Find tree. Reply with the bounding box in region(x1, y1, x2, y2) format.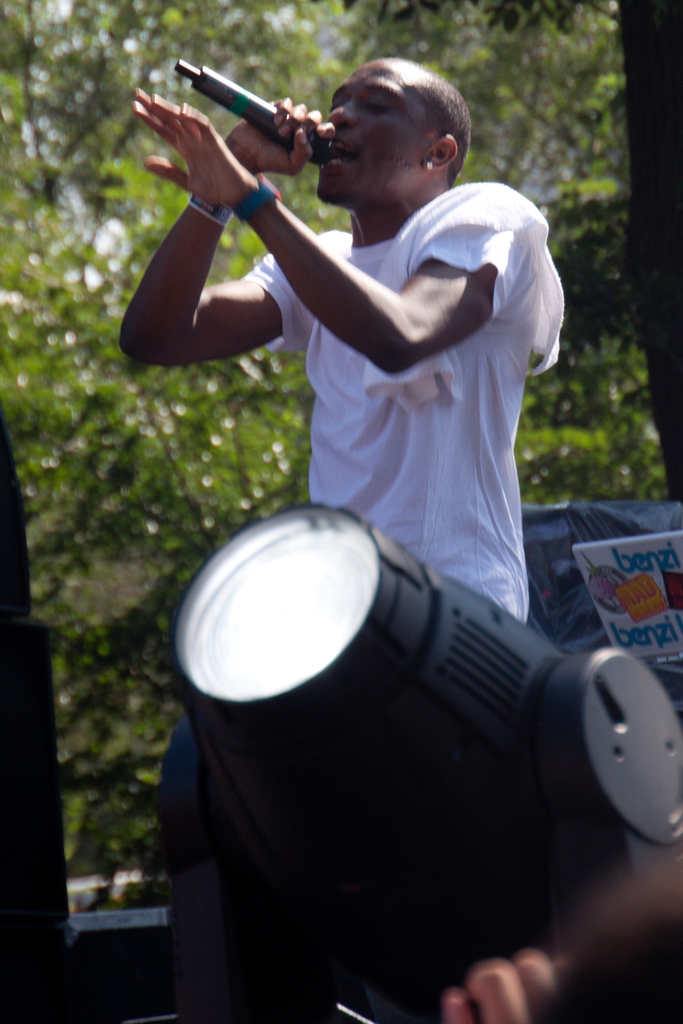
region(0, 0, 677, 903).
